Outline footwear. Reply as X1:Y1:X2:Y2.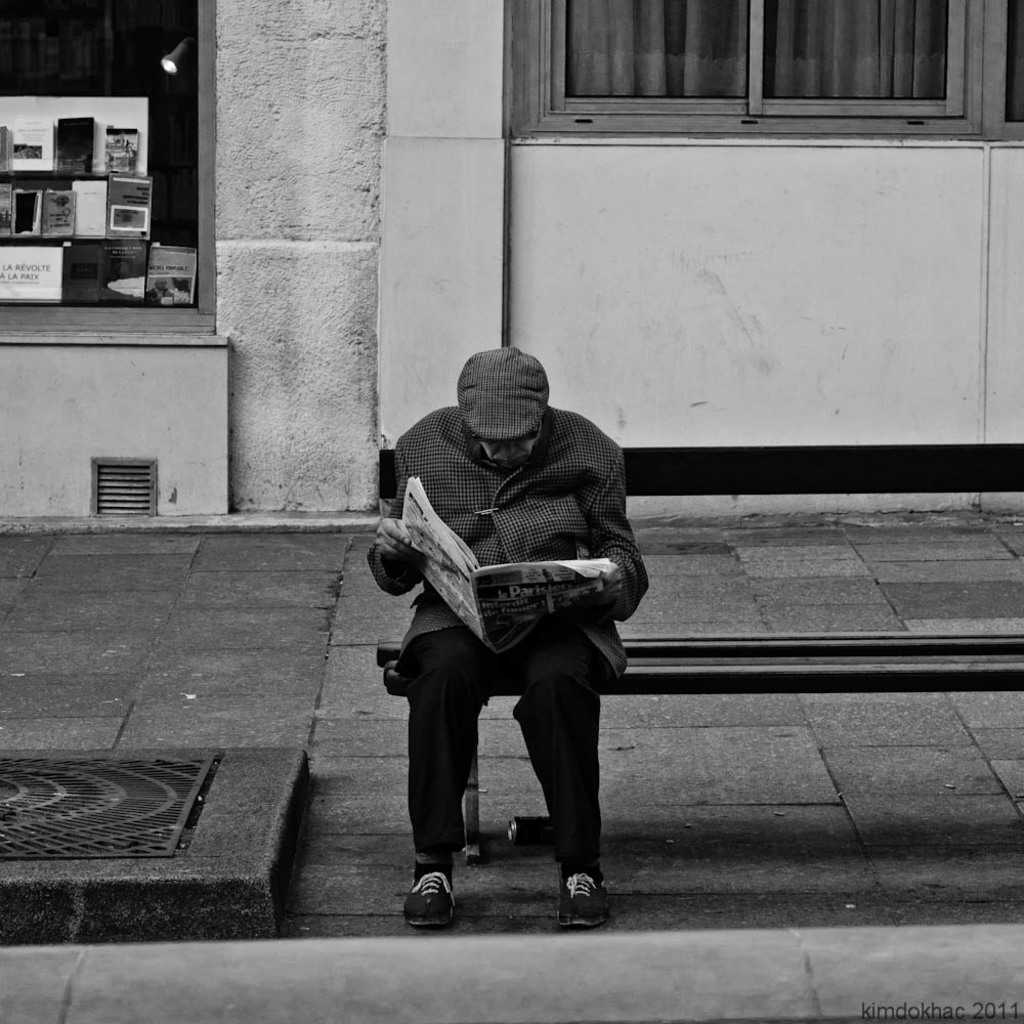
558:867:608:928.
